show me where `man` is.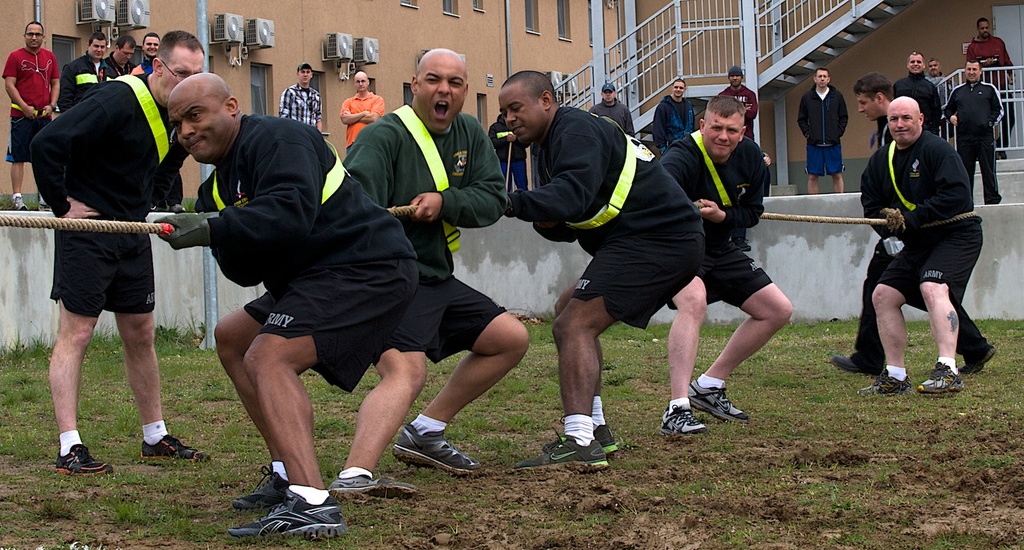
`man` is at 156, 67, 465, 537.
